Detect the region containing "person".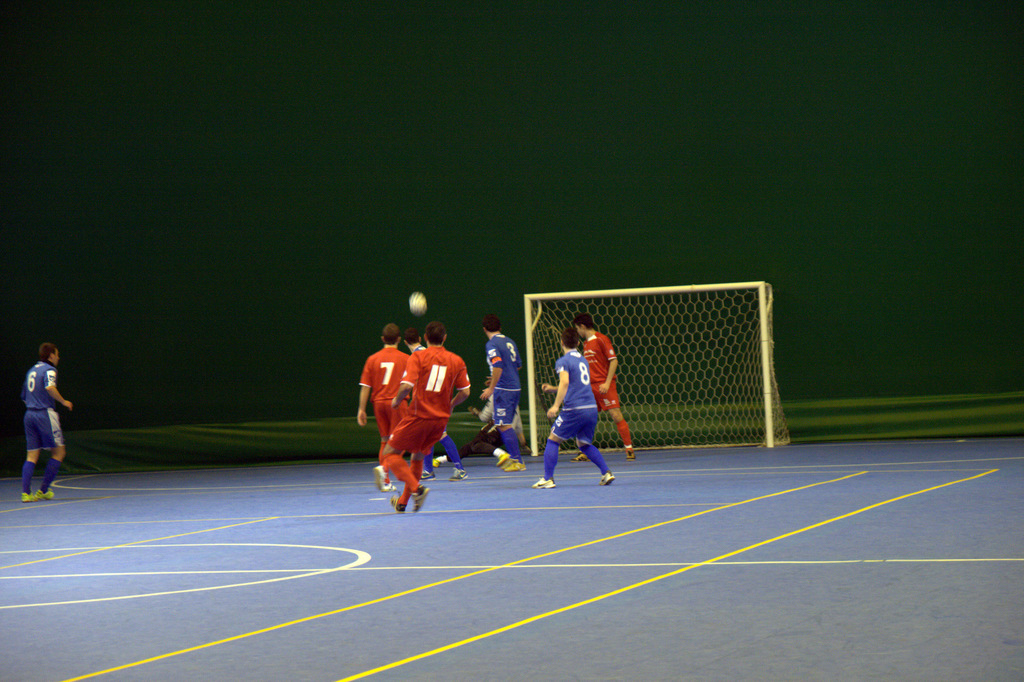
(left=532, top=329, right=619, bottom=488).
